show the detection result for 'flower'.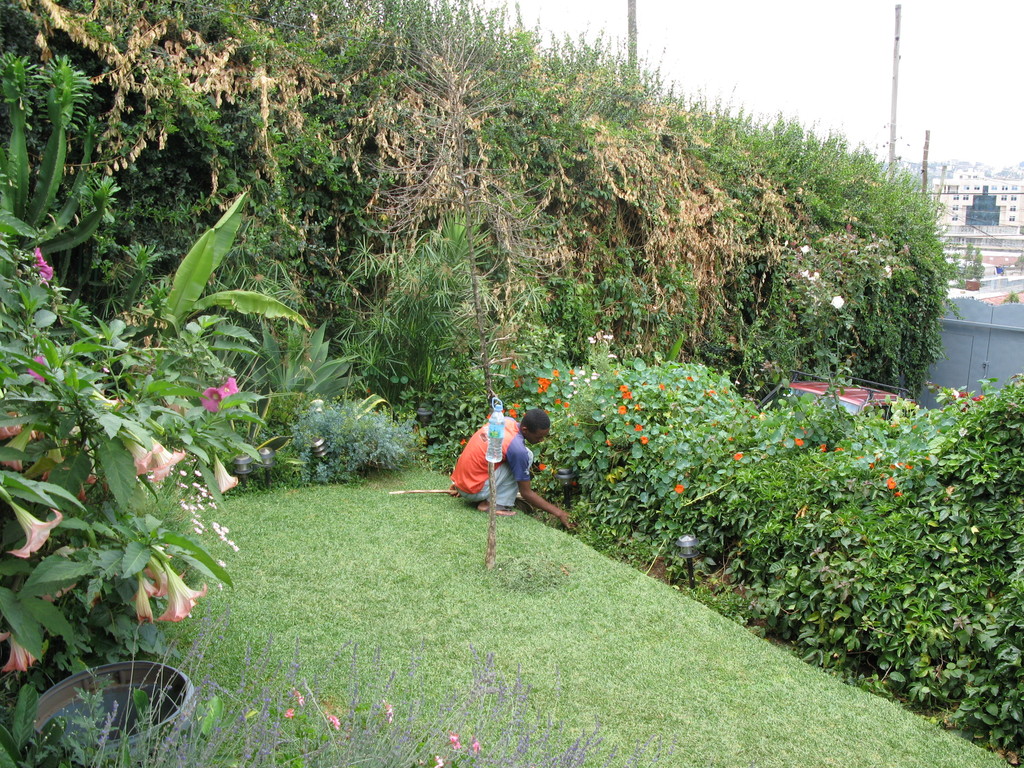
x1=820 y1=444 x2=827 y2=452.
